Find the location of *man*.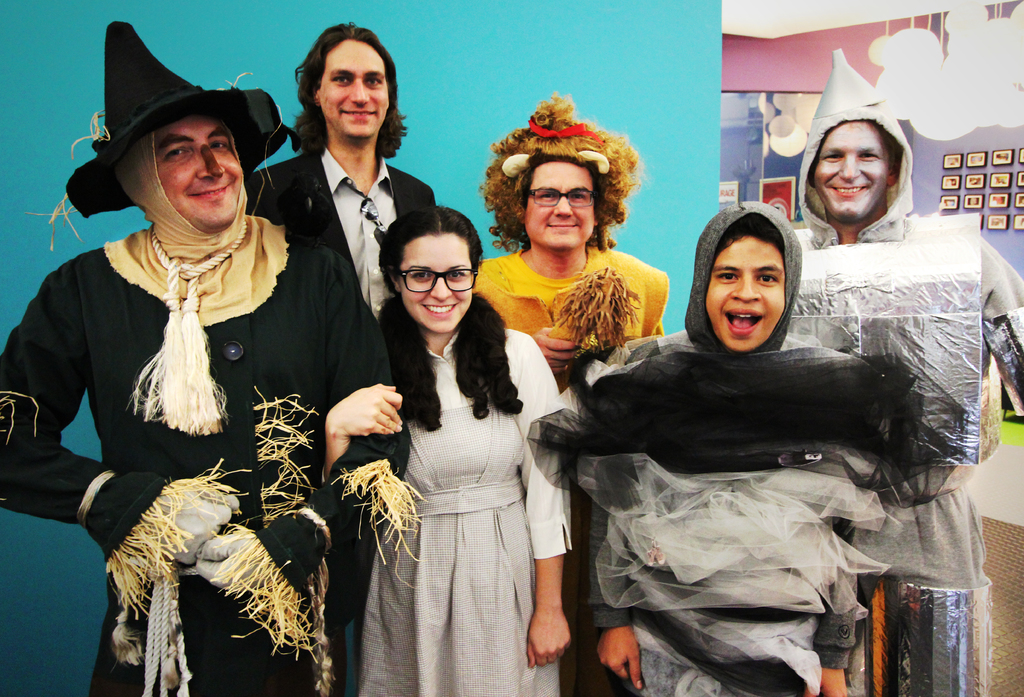
Location: box=[250, 22, 440, 322].
